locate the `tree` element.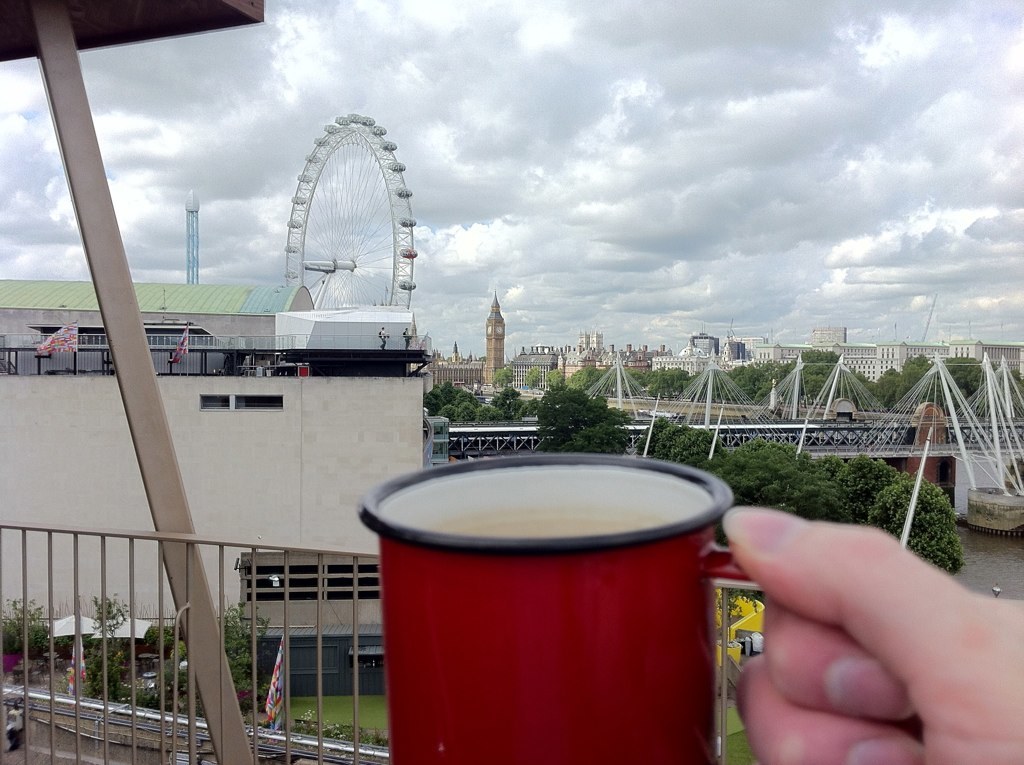
Element bbox: [left=641, top=363, right=685, bottom=410].
